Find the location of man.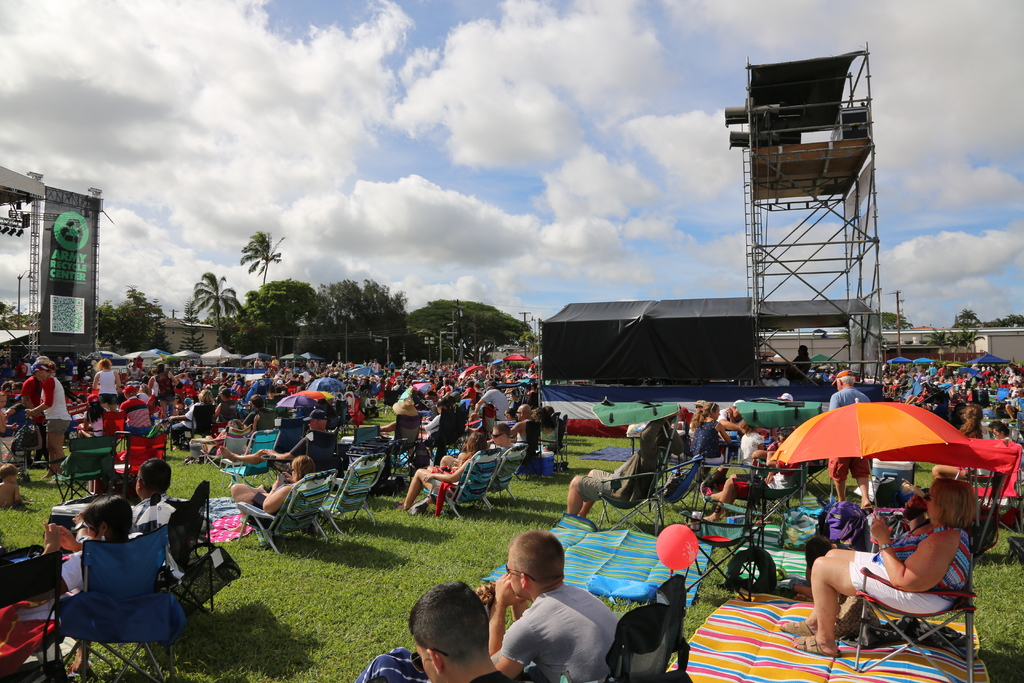
Location: {"x1": 218, "y1": 409, "x2": 333, "y2": 465}.
